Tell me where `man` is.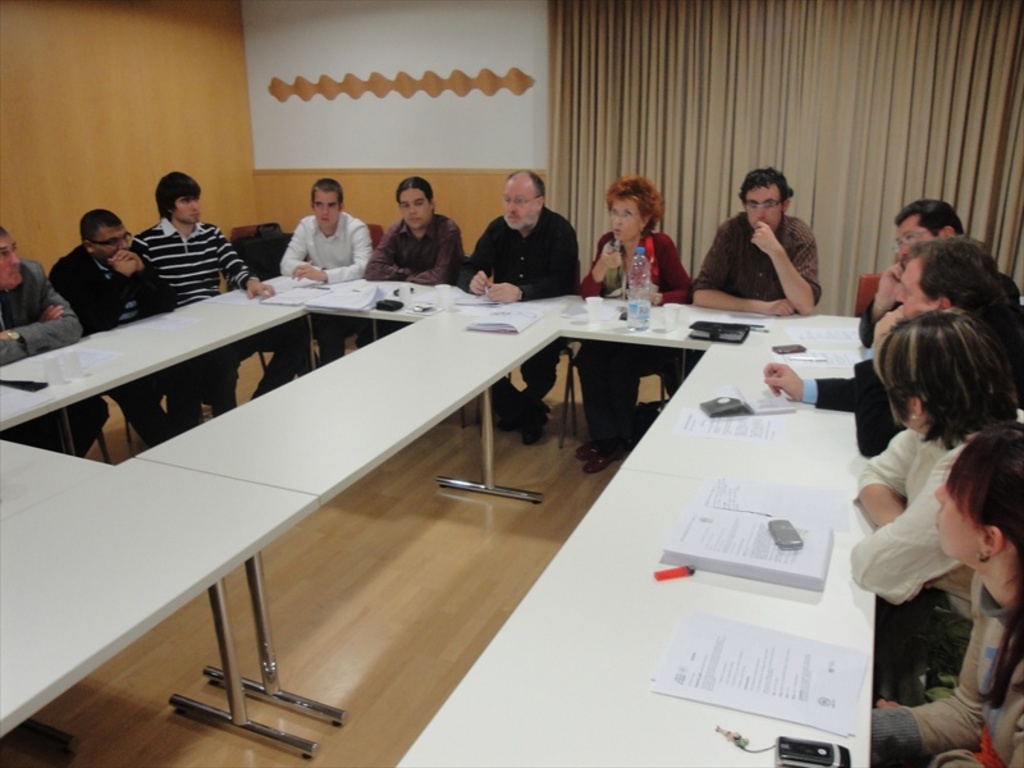
`man` is at left=461, top=169, right=577, bottom=428.
